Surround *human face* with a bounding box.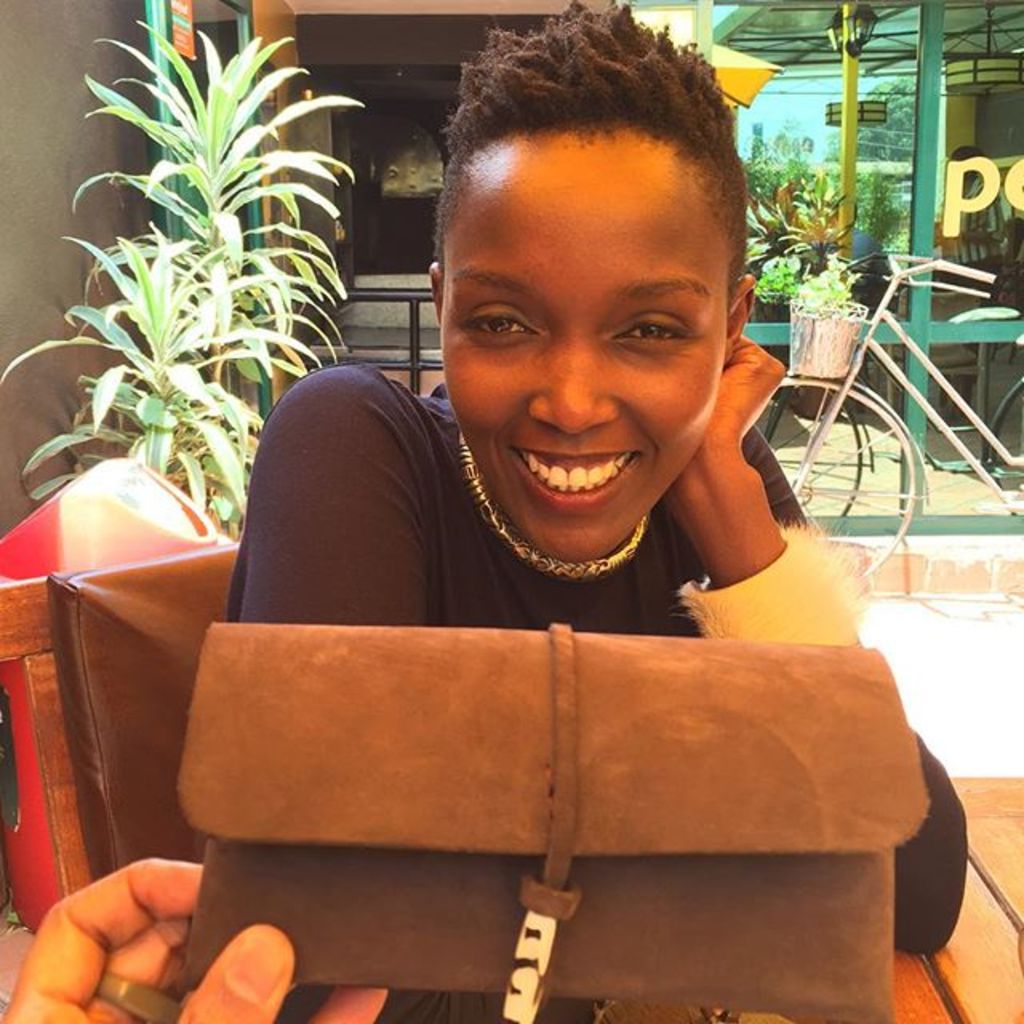
430:138:726:568.
